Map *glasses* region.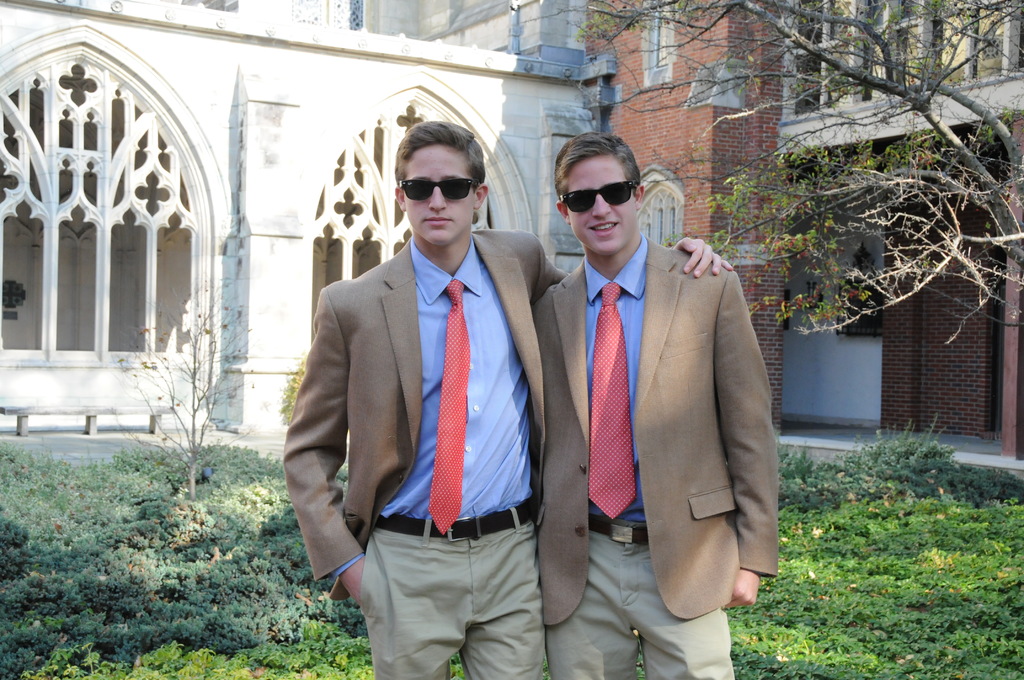
Mapped to select_region(556, 180, 637, 215).
